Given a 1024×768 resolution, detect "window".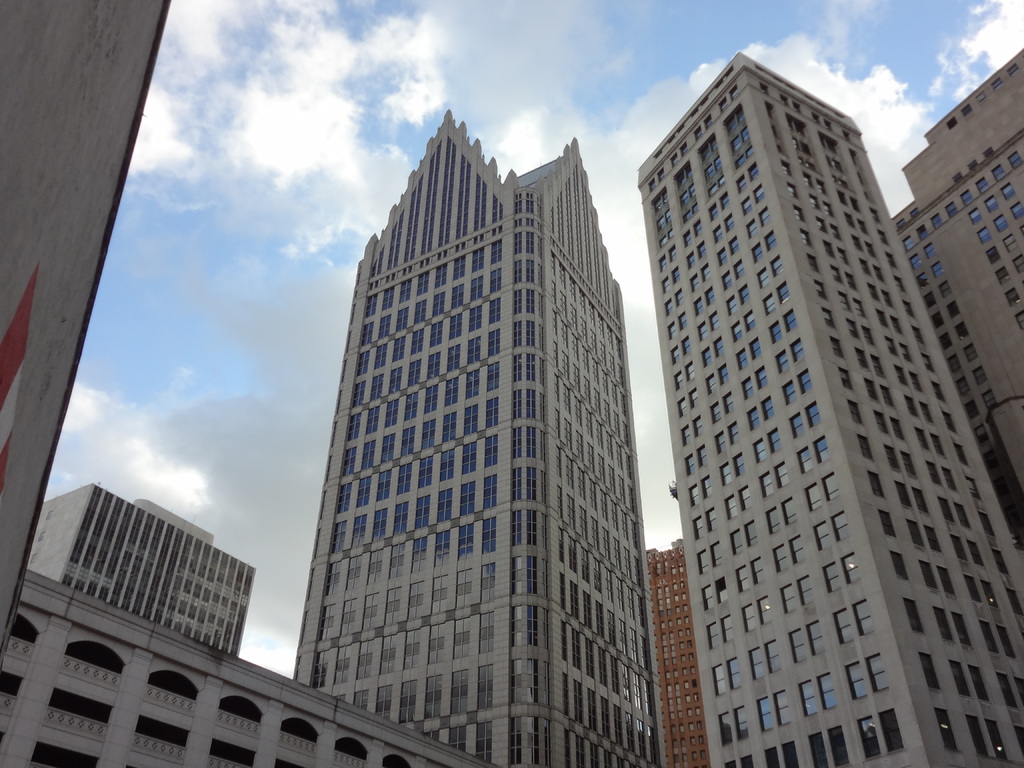
<box>891,361,908,390</box>.
